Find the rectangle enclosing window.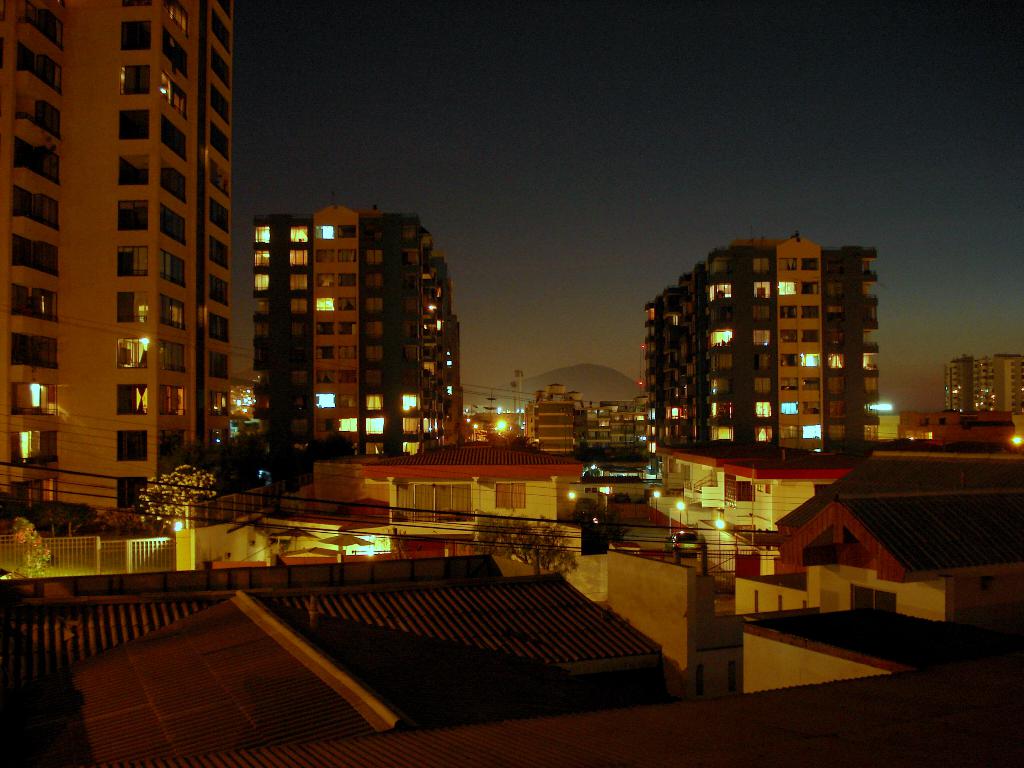
(left=289, top=251, right=308, bottom=266).
